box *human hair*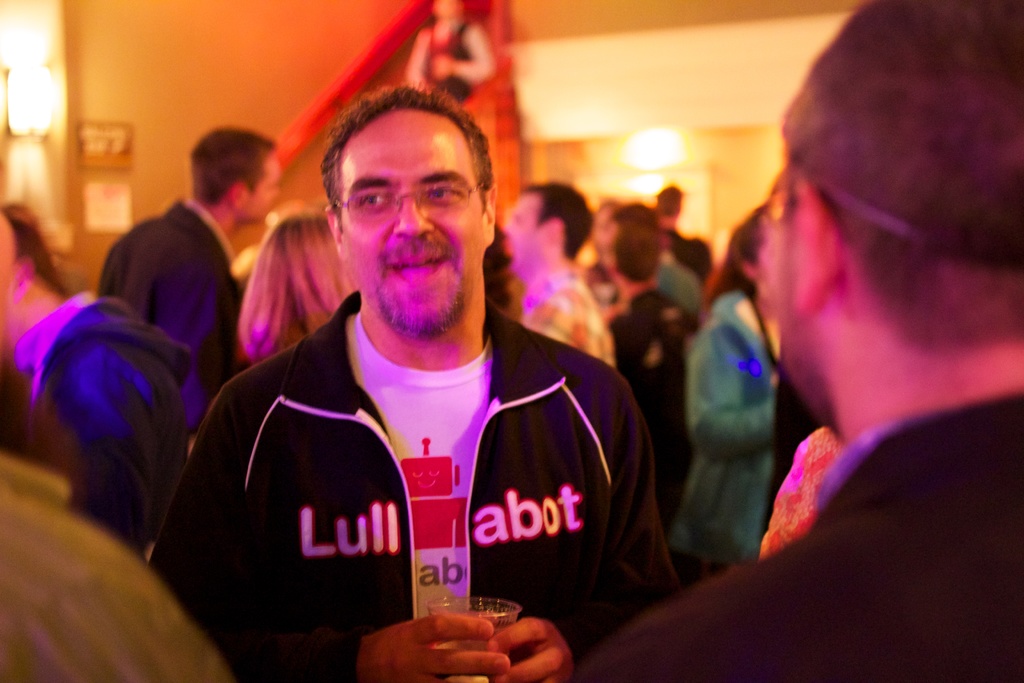
(x1=696, y1=204, x2=764, y2=321)
